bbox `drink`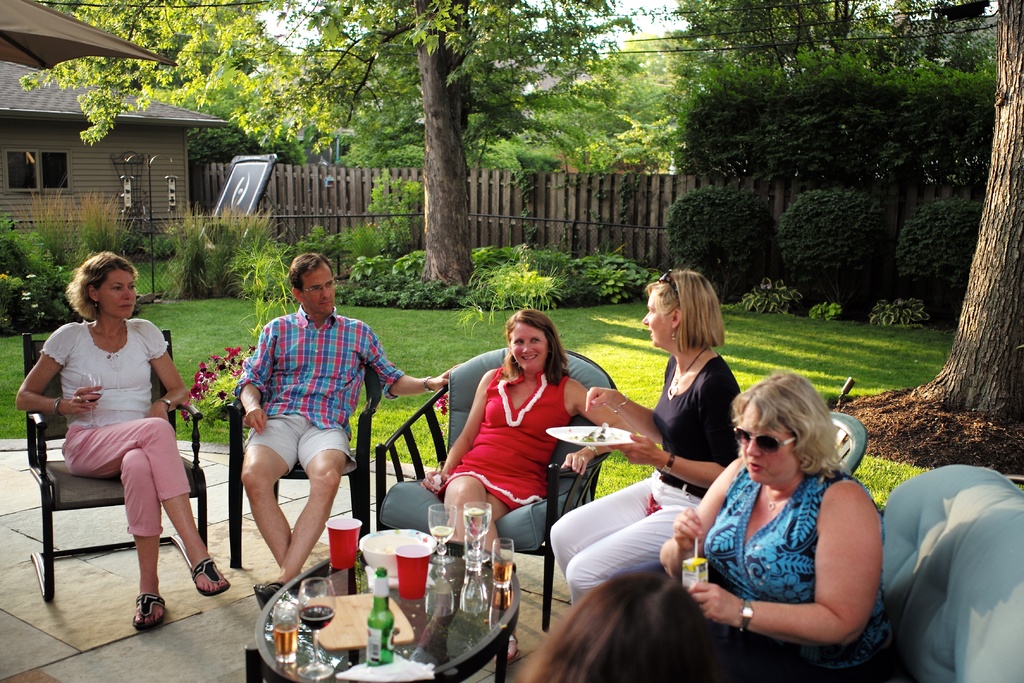
x1=465 y1=514 x2=487 y2=541
